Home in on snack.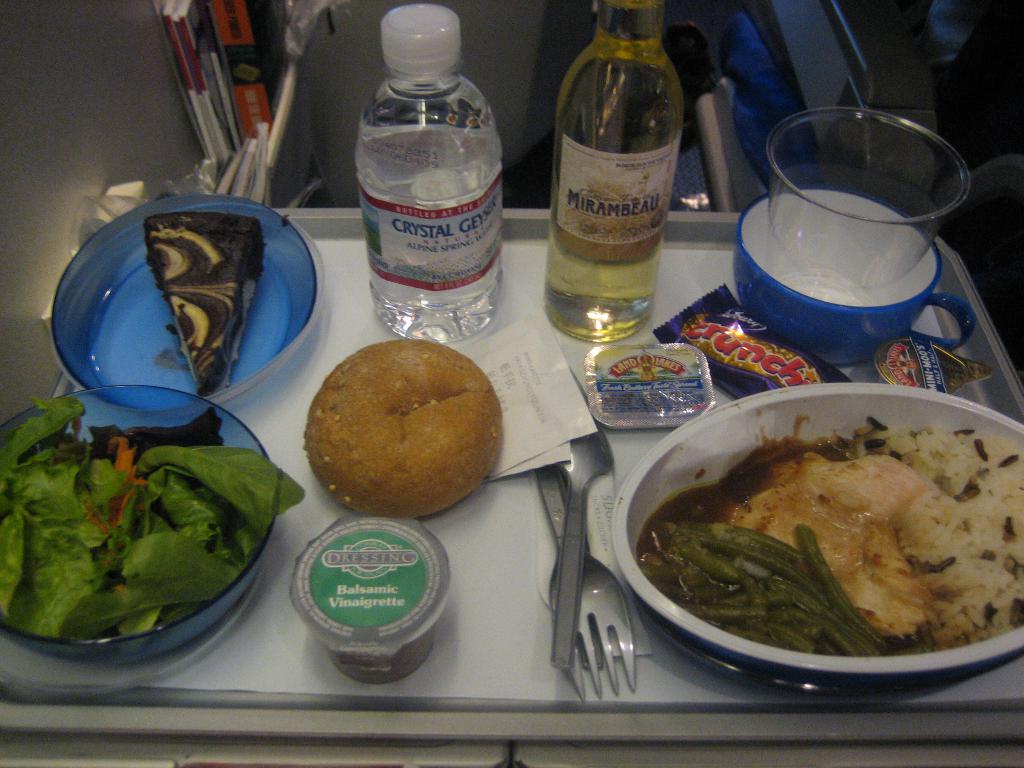
Homed in at [x1=652, y1=280, x2=856, y2=406].
